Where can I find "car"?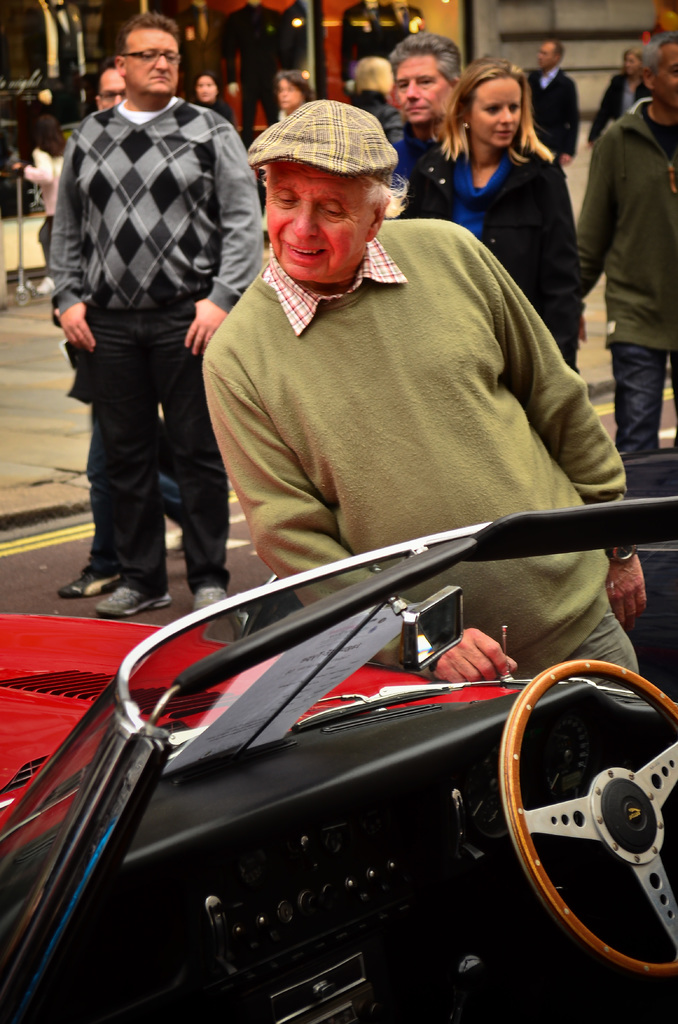
You can find it at x1=10 y1=381 x2=677 y2=1020.
